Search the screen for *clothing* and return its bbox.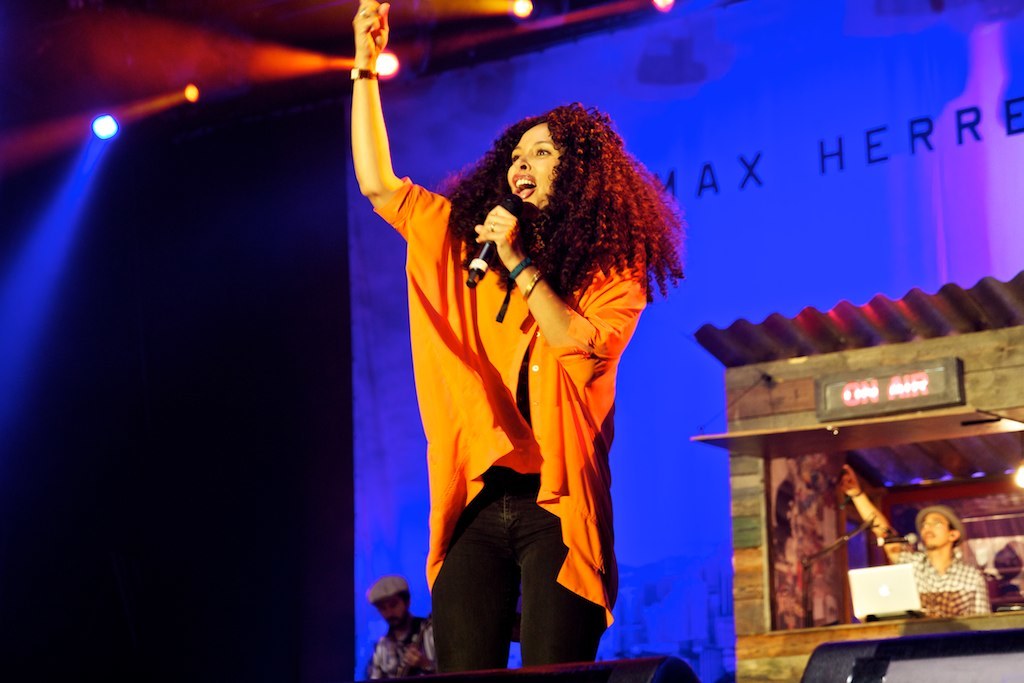
Found: {"left": 361, "top": 132, "right": 665, "bottom": 616}.
